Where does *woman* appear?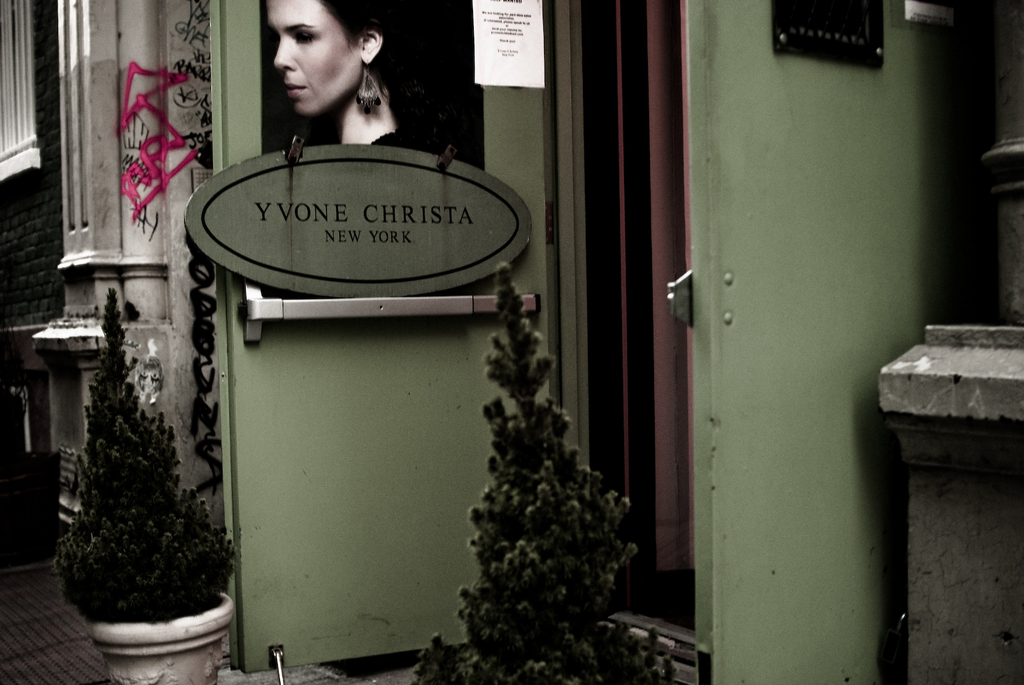
Appears at 223, 15, 418, 154.
